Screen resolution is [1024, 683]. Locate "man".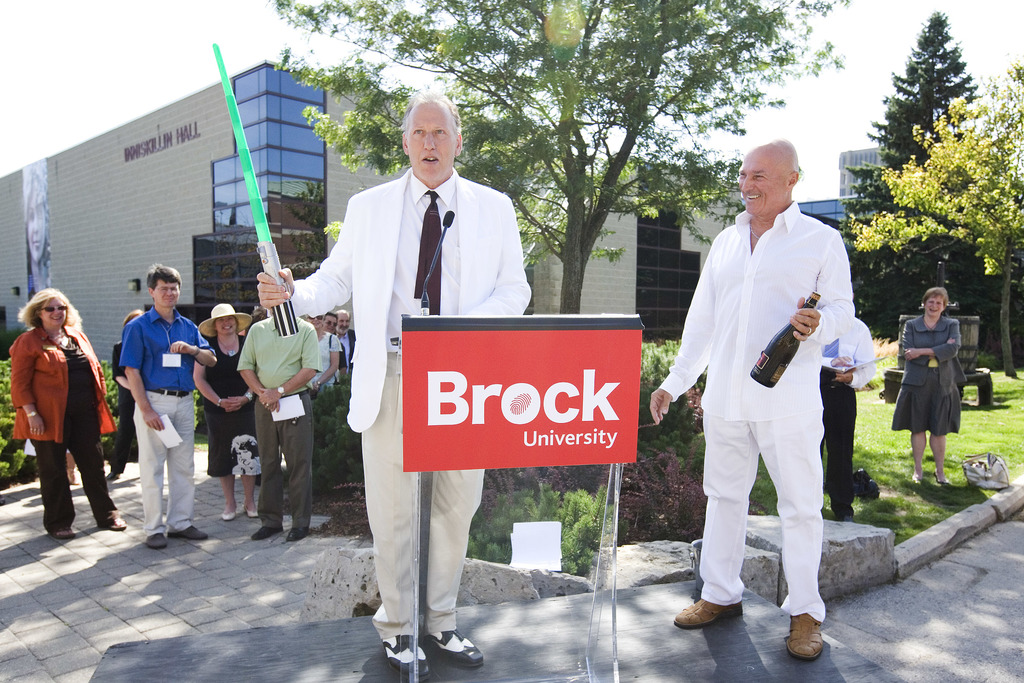
640 129 855 659.
